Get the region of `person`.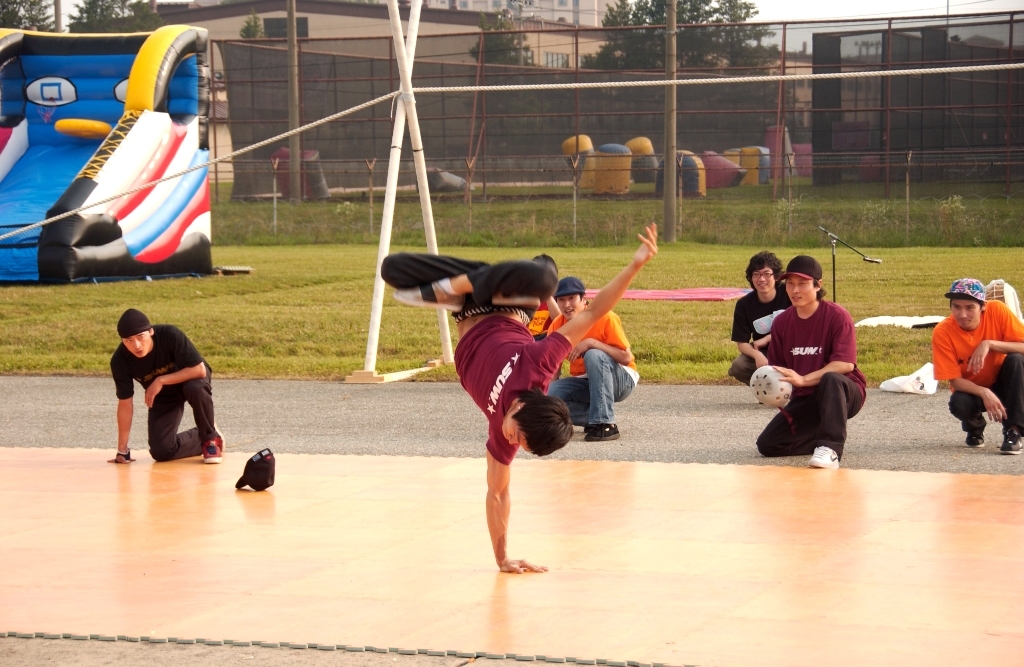
[left=374, top=220, right=655, bottom=573].
